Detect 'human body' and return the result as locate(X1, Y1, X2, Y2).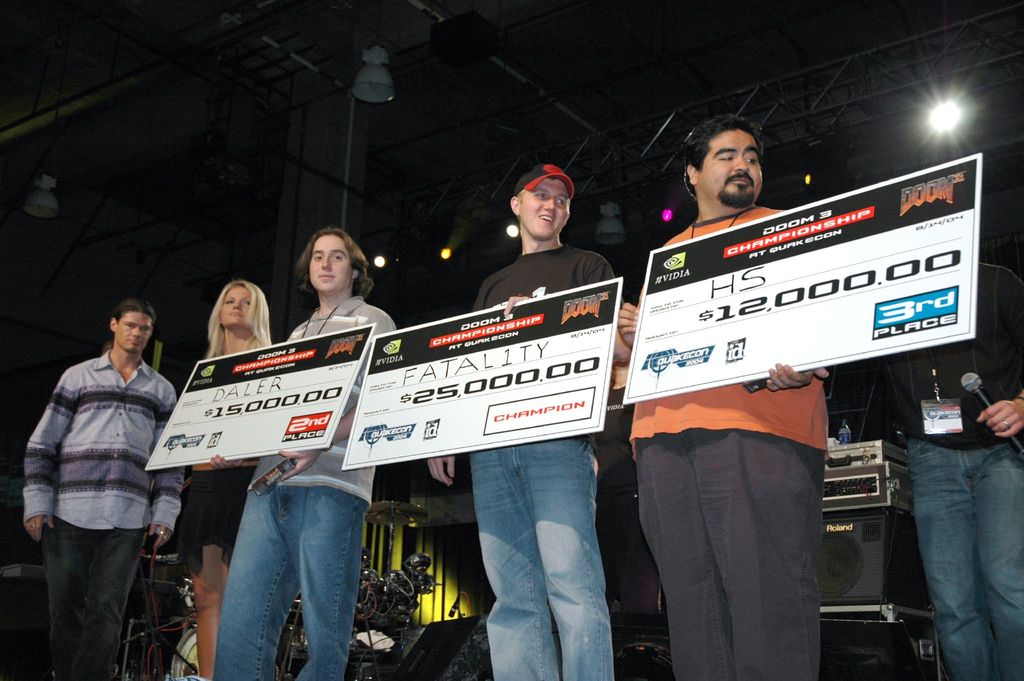
locate(33, 291, 193, 671).
